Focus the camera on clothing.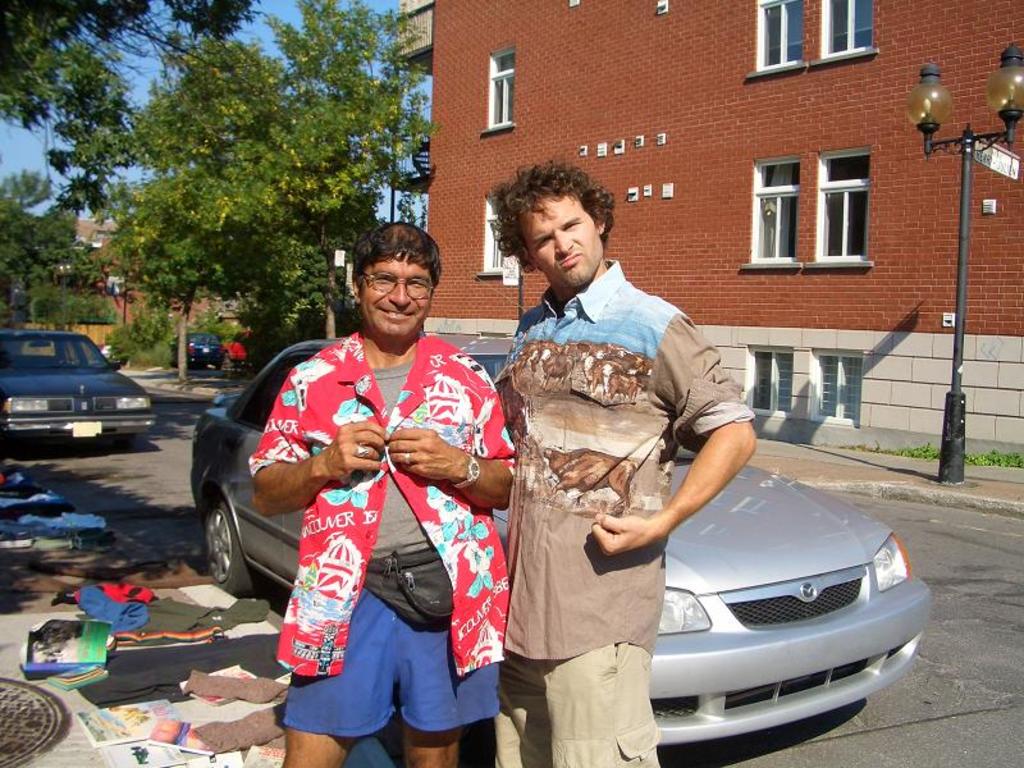
Focus region: [485, 257, 751, 767].
